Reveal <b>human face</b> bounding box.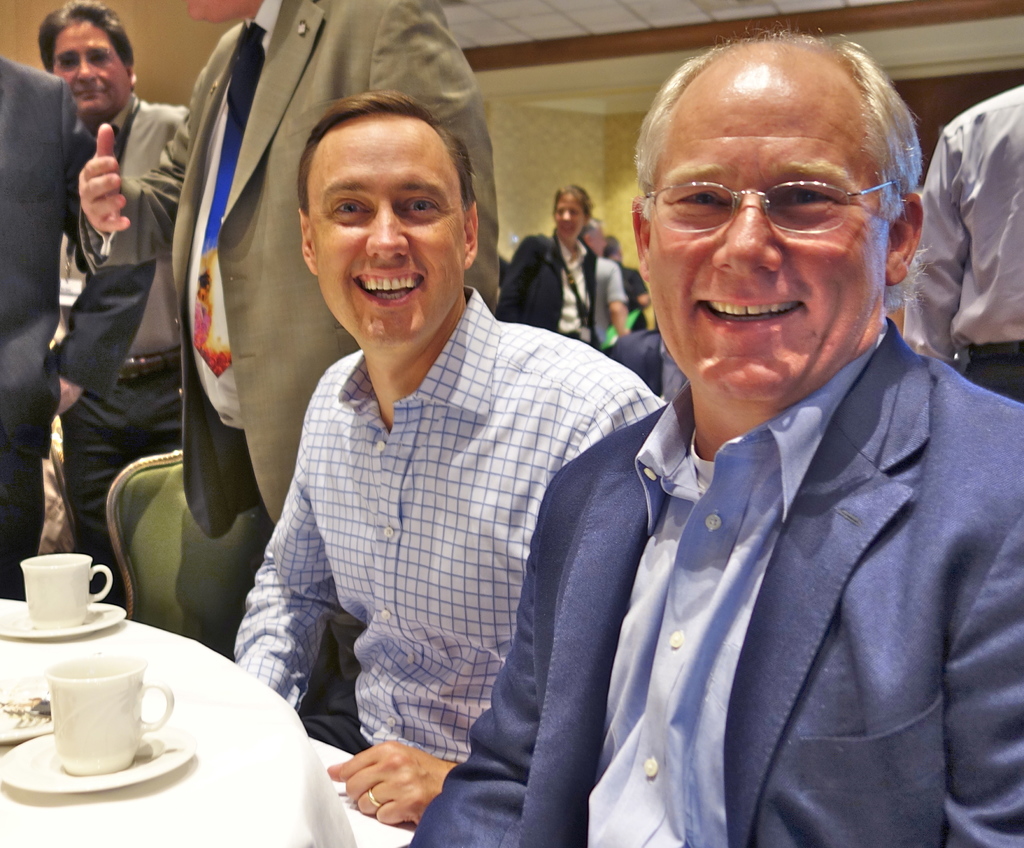
Revealed: 54:23:127:116.
